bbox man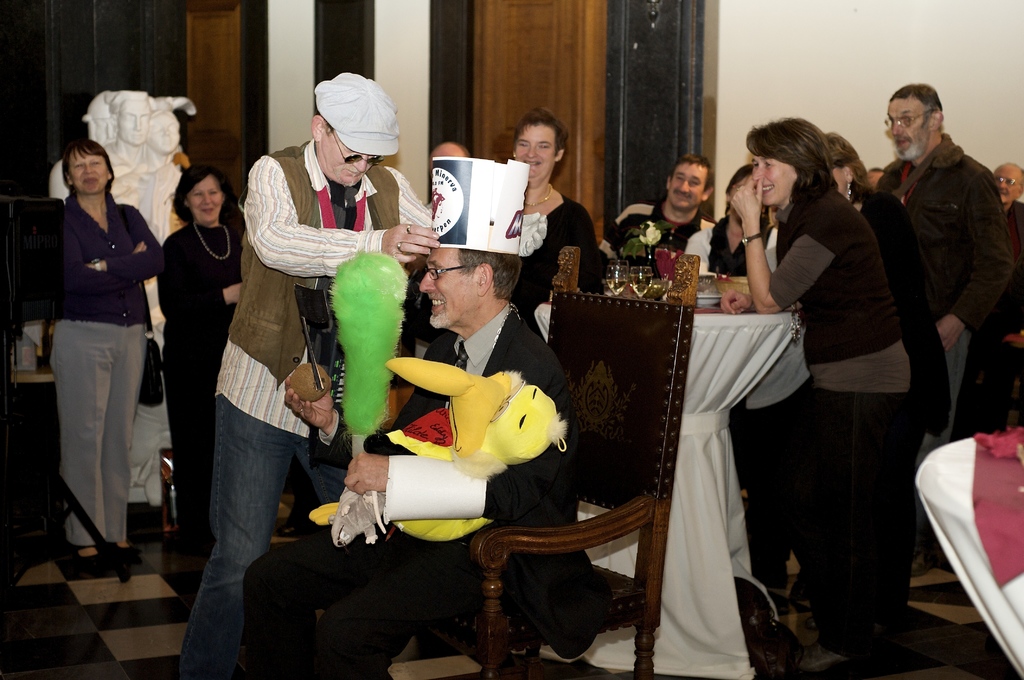
l=237, t=249, r=621, b=678
